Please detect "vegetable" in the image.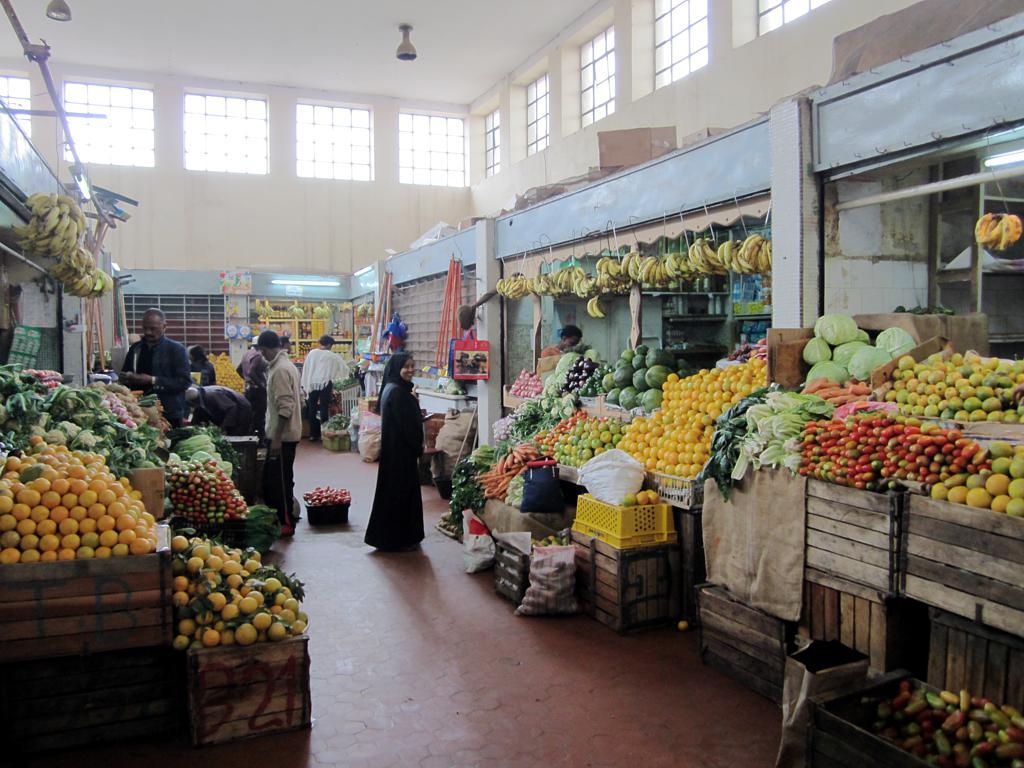
x1=248 y1=505 x2=294 y2=568.
